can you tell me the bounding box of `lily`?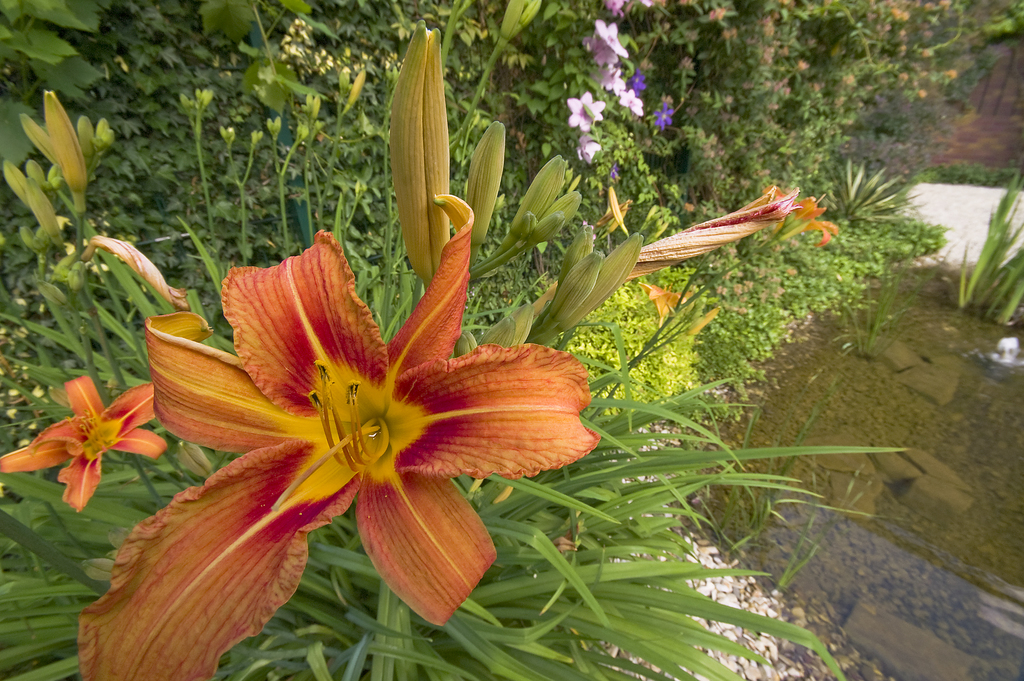
<box>620,87,639,113</box>.
